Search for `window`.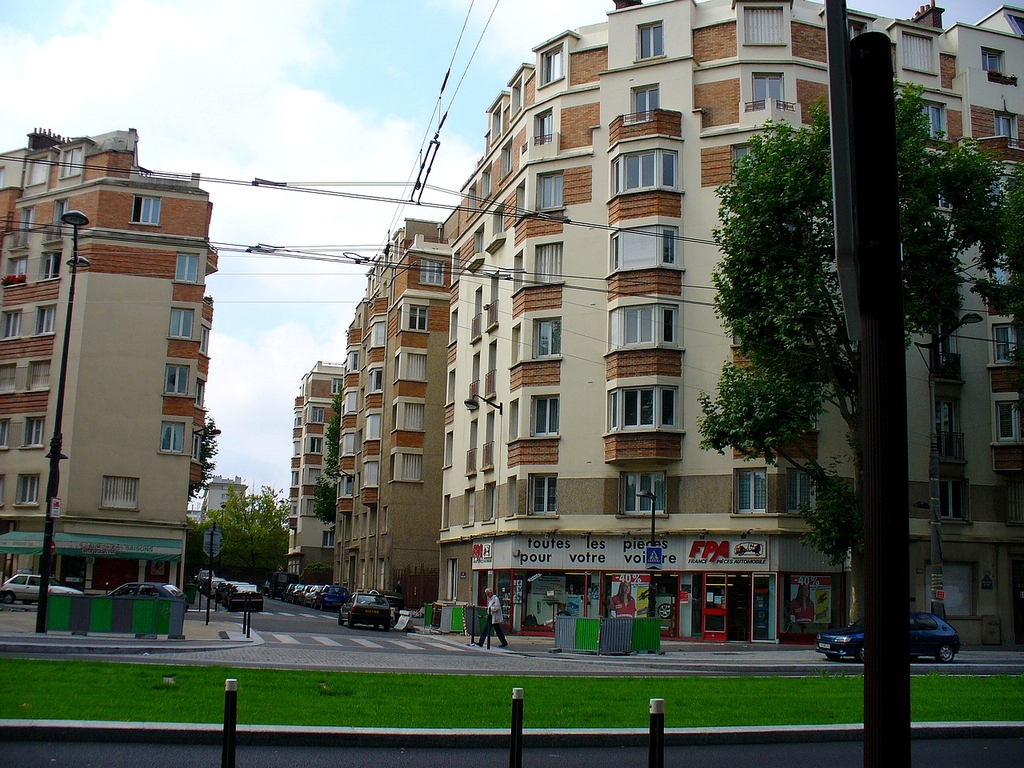
Found at 528 470 558 512.
